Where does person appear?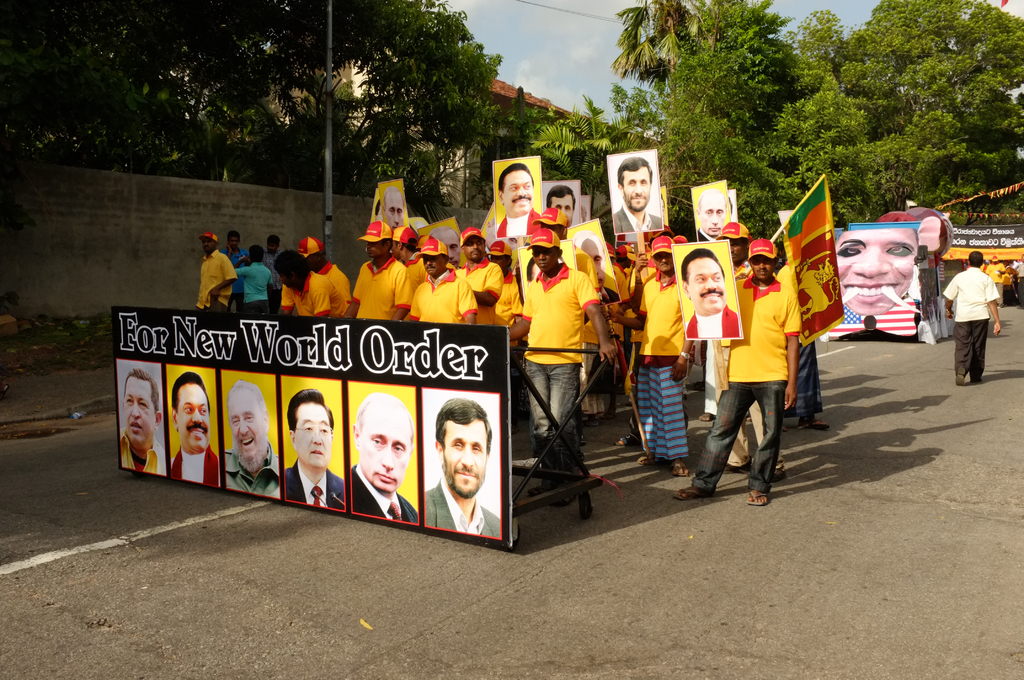
Appears at 499,165,539,238.
